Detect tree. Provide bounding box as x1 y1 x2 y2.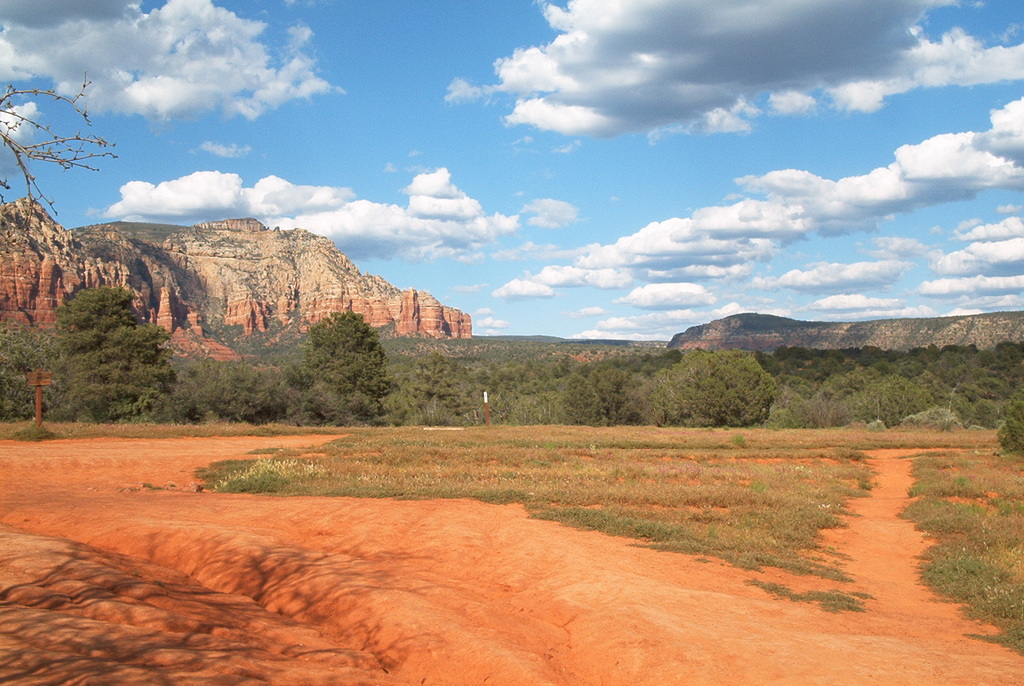
514 344 637 435.
